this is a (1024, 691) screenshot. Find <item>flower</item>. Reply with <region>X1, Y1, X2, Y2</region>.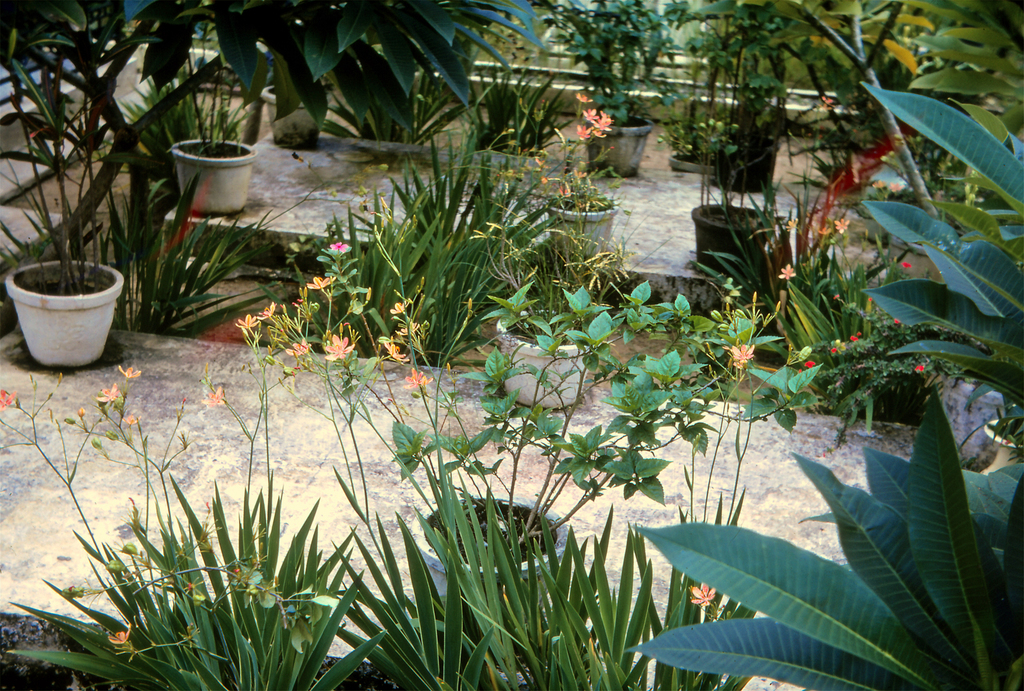
<region>385, 342, 403, 365</region>.
